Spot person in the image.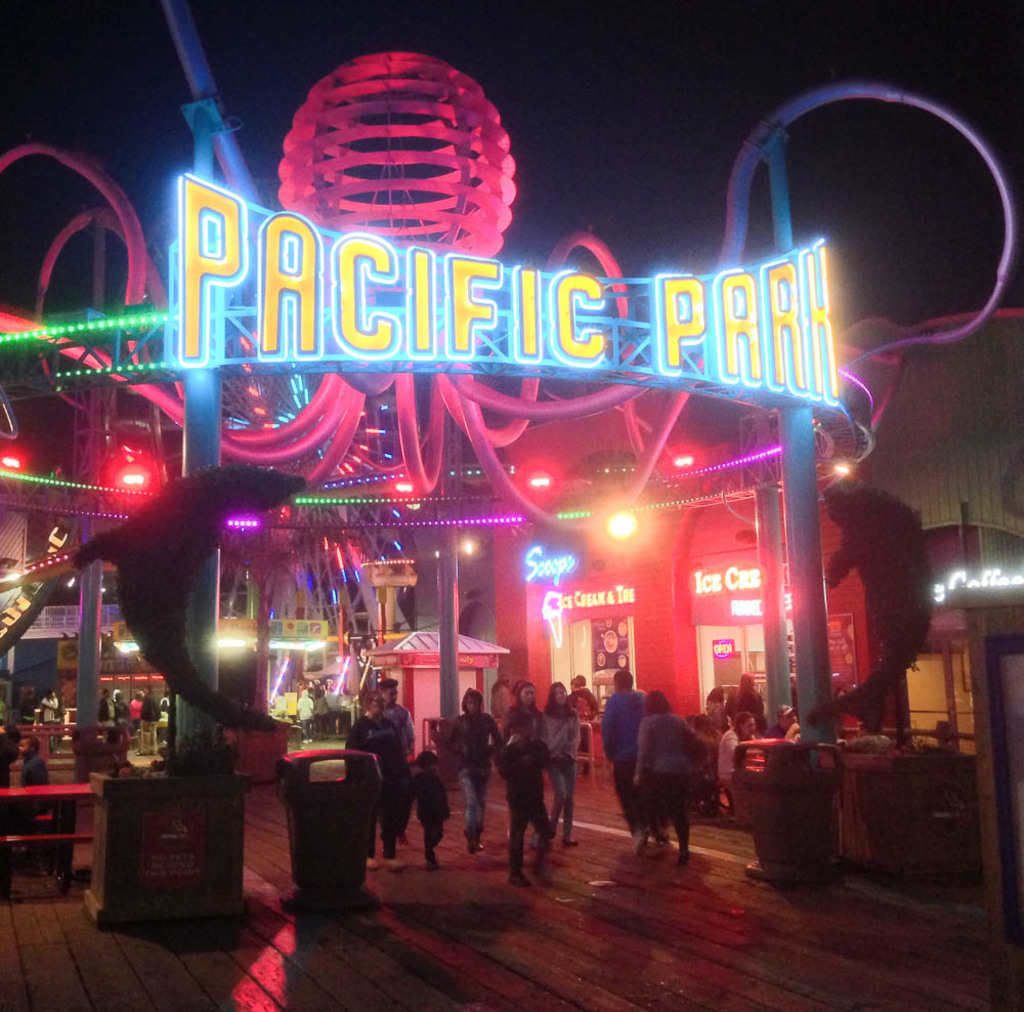
person found at bbox=(847, 718, 894, 753).
